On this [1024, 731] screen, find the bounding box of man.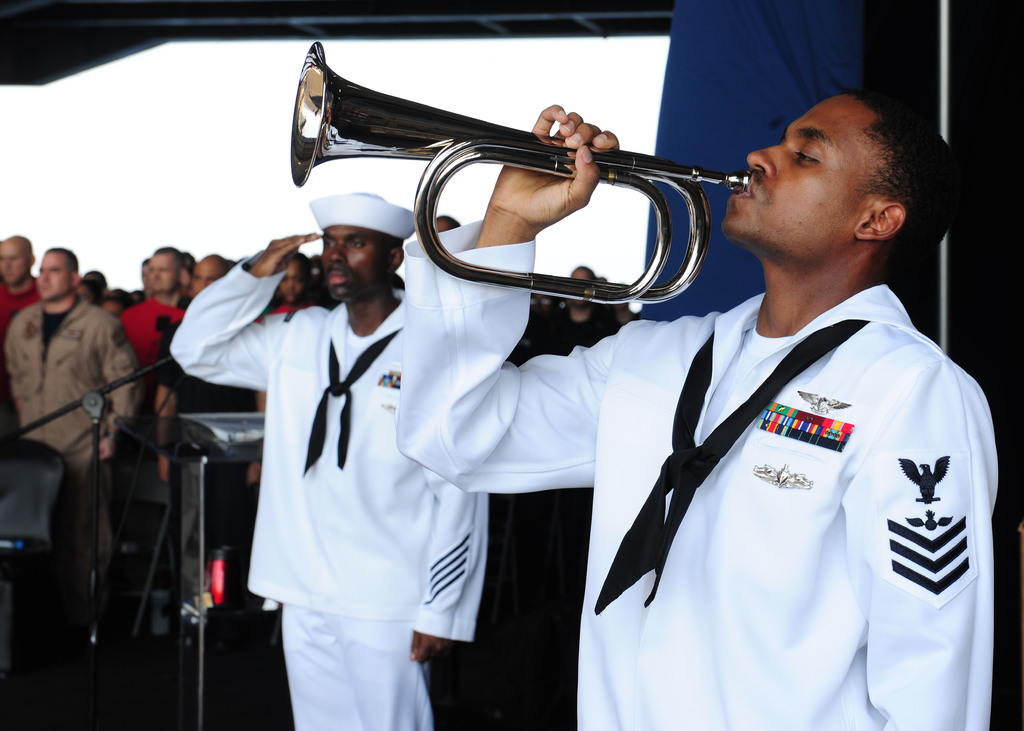
Bounding box: box(185, 253, 231, 312).
